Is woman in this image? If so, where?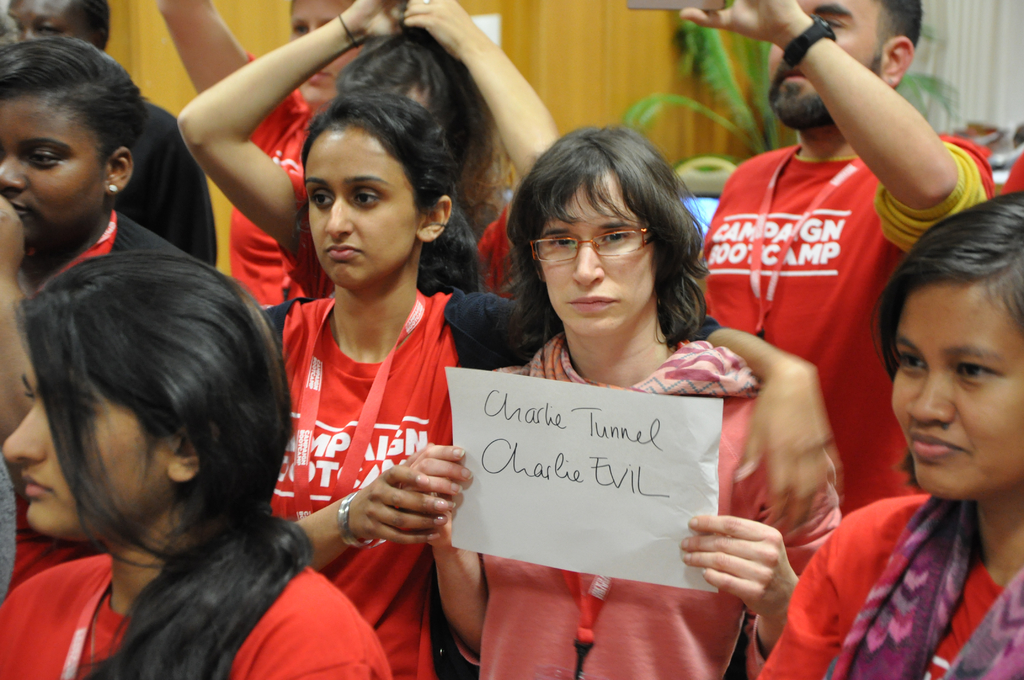
Yes, at [756,191,1023,679].
